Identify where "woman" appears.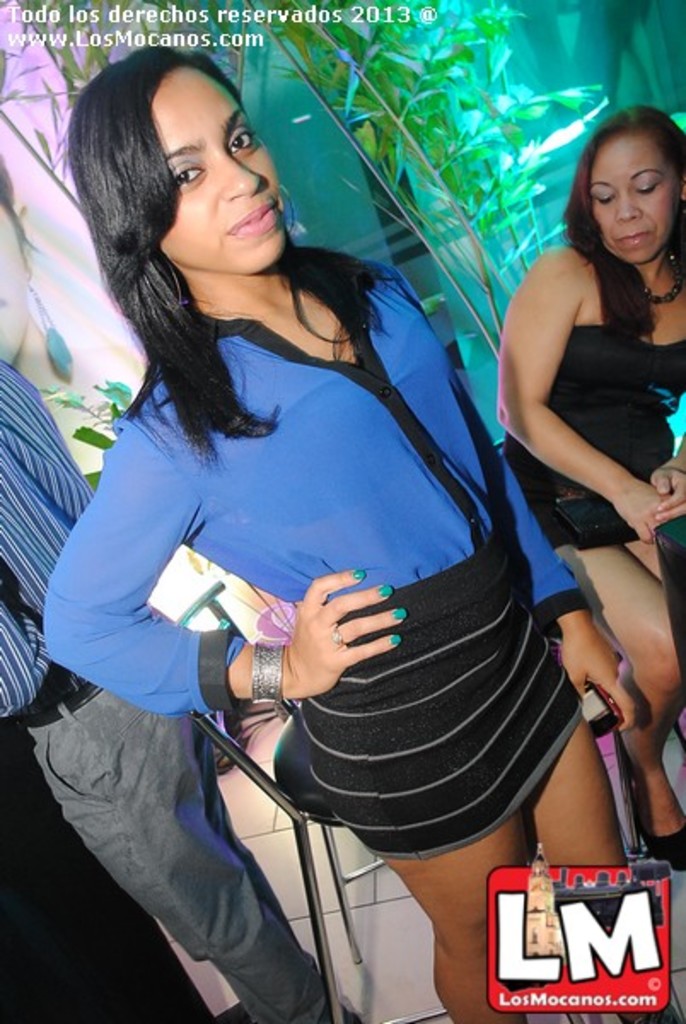
Appears at {"left": 497, "top": 97, "right": 684, "bottom": 876}.
